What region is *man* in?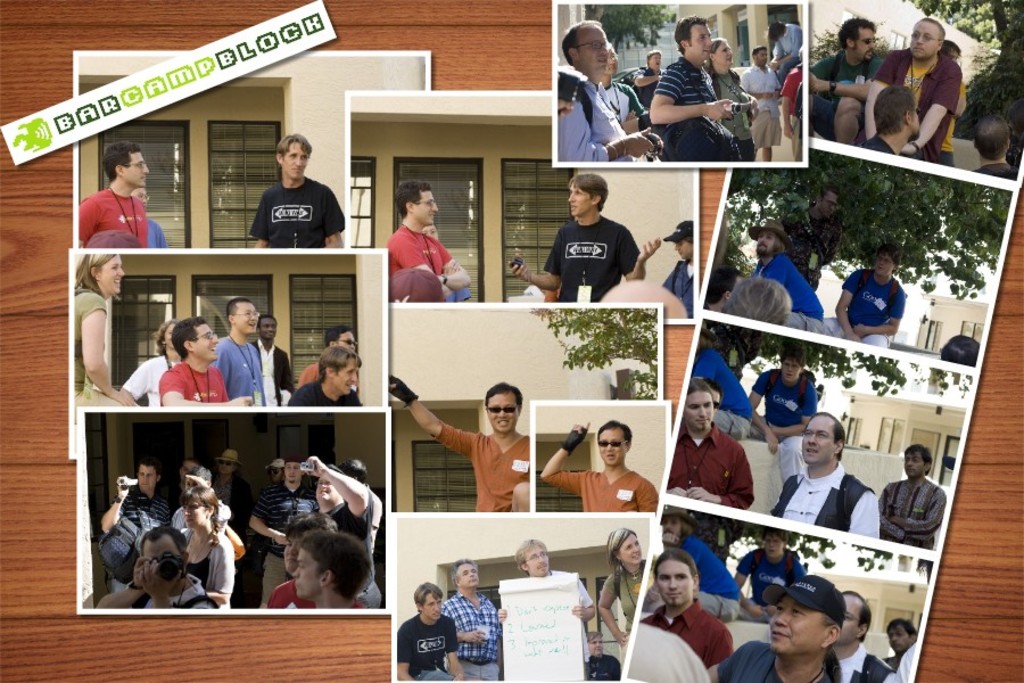
[x1=814, y1=17, x2=886, y2=139].
